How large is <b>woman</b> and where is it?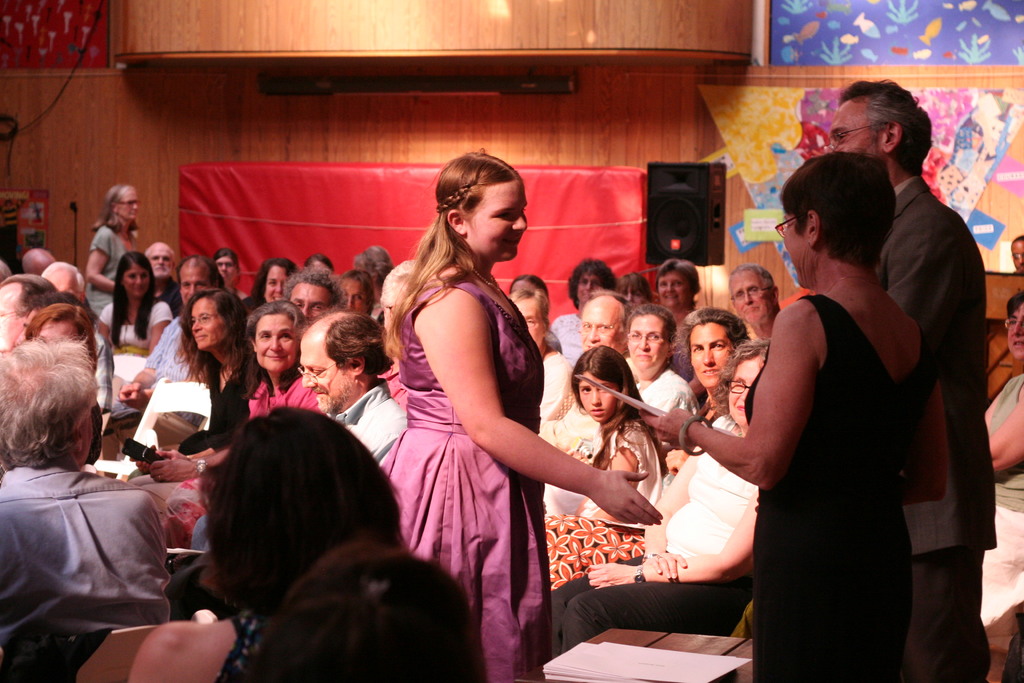
Bounding box: (left=239, top=531, right=484, bottom=682).
